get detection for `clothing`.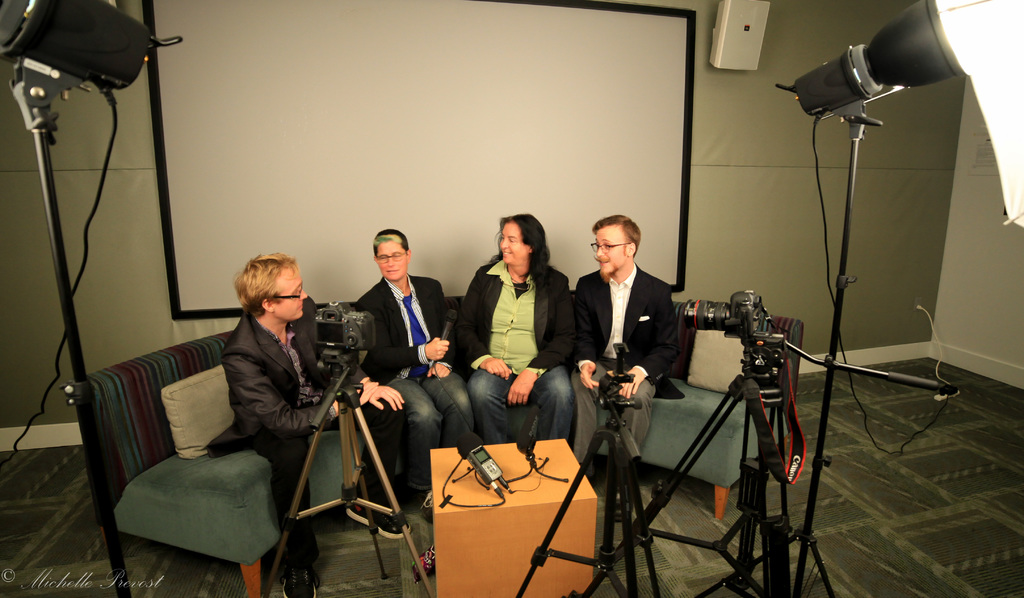
Detection: (186, 286, 362, 517).
